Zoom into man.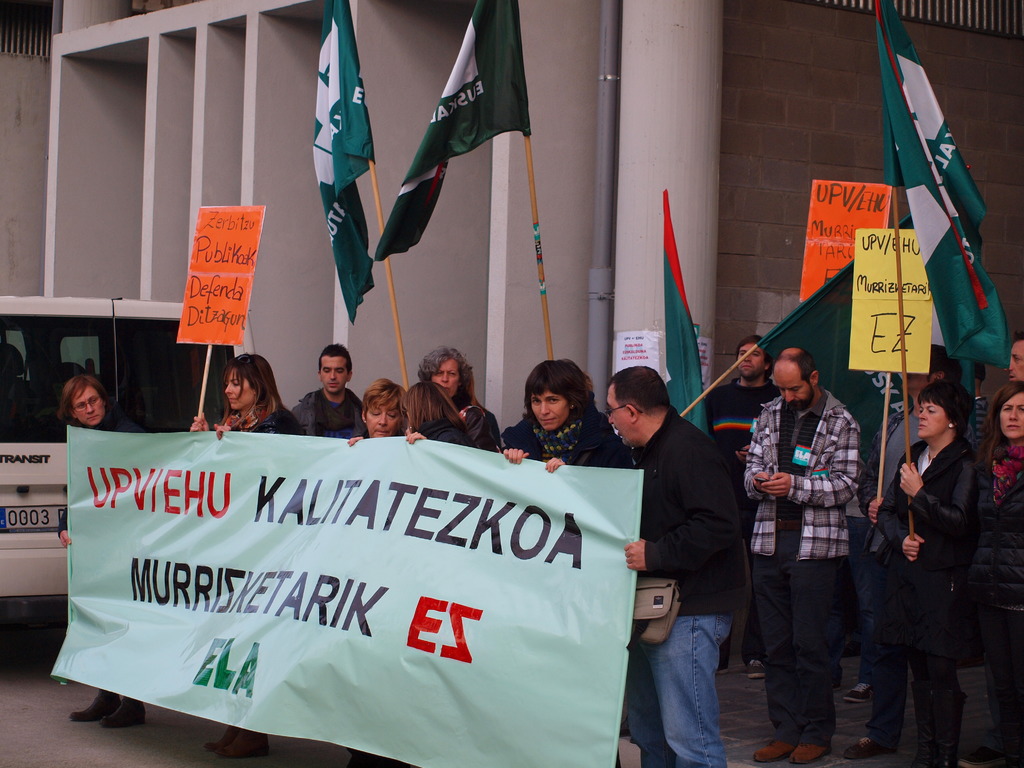
Zoom target: (x1=709, y1=332, x2=790, y2=472).
